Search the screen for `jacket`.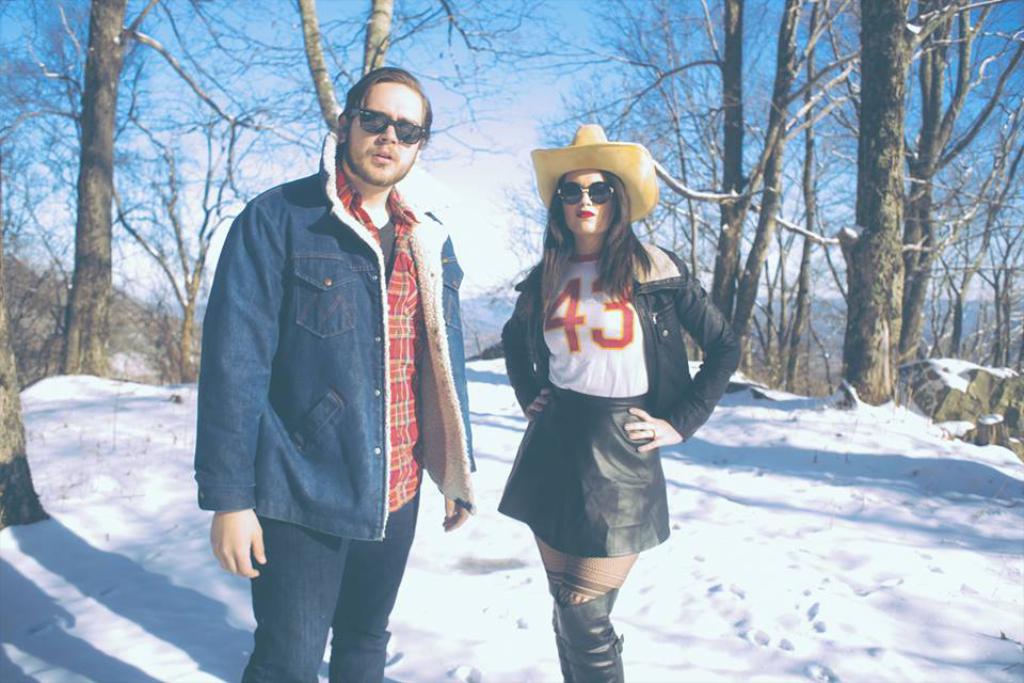
Found at (x1=223, y1=131, x2=444, y2=519).
